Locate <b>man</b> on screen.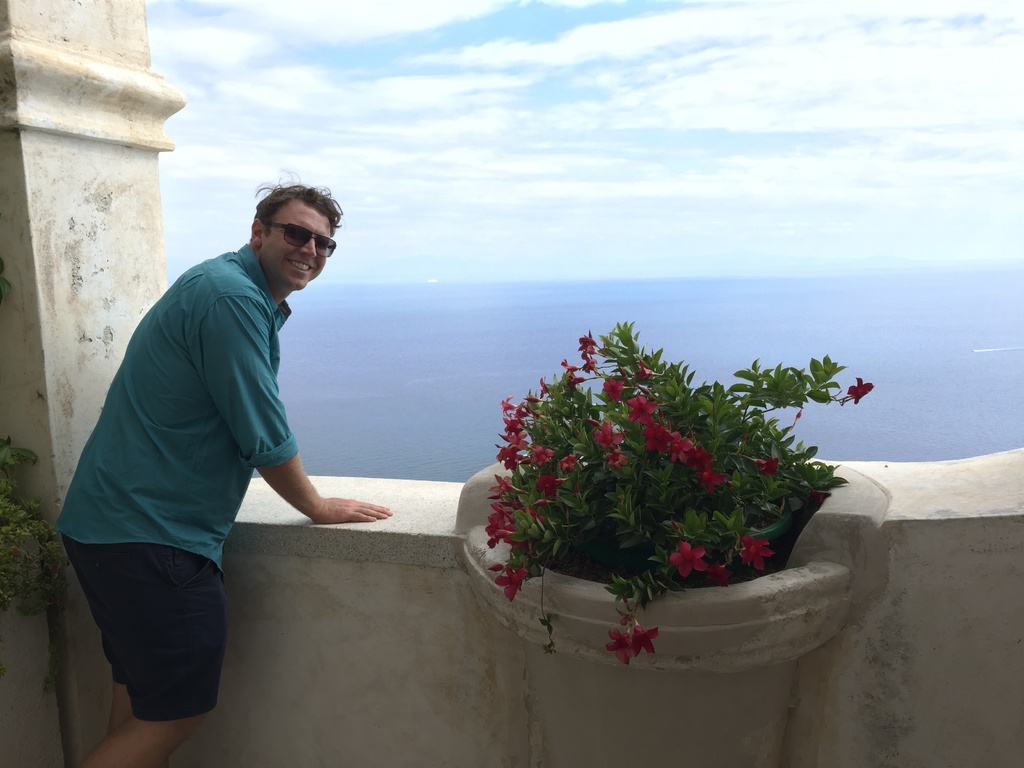
On screen at pyautogui.locateOnScreen(66, 163, 359, 752).
